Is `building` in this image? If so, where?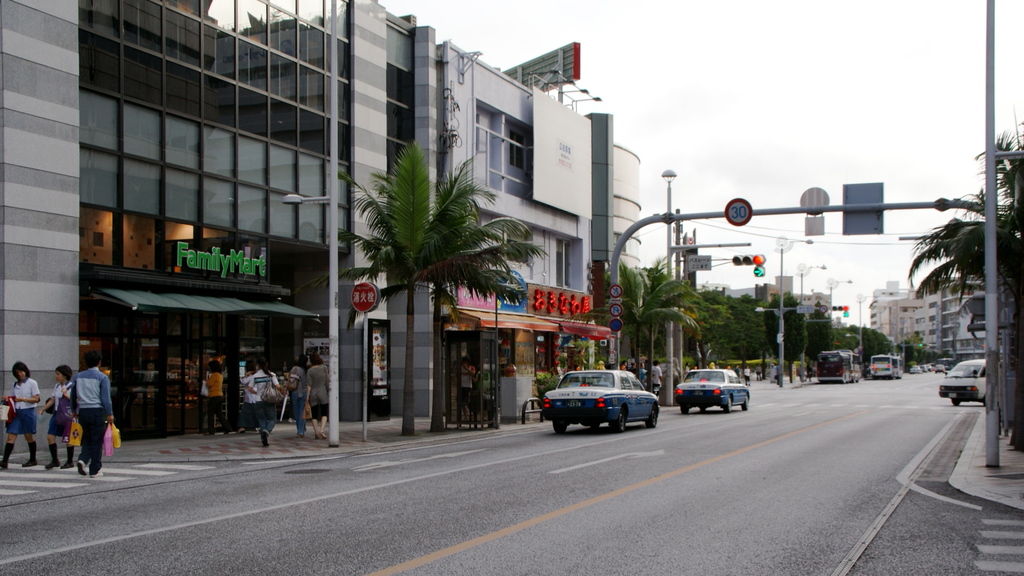
Yes, at l=0, t=0, r=646, b=464.
